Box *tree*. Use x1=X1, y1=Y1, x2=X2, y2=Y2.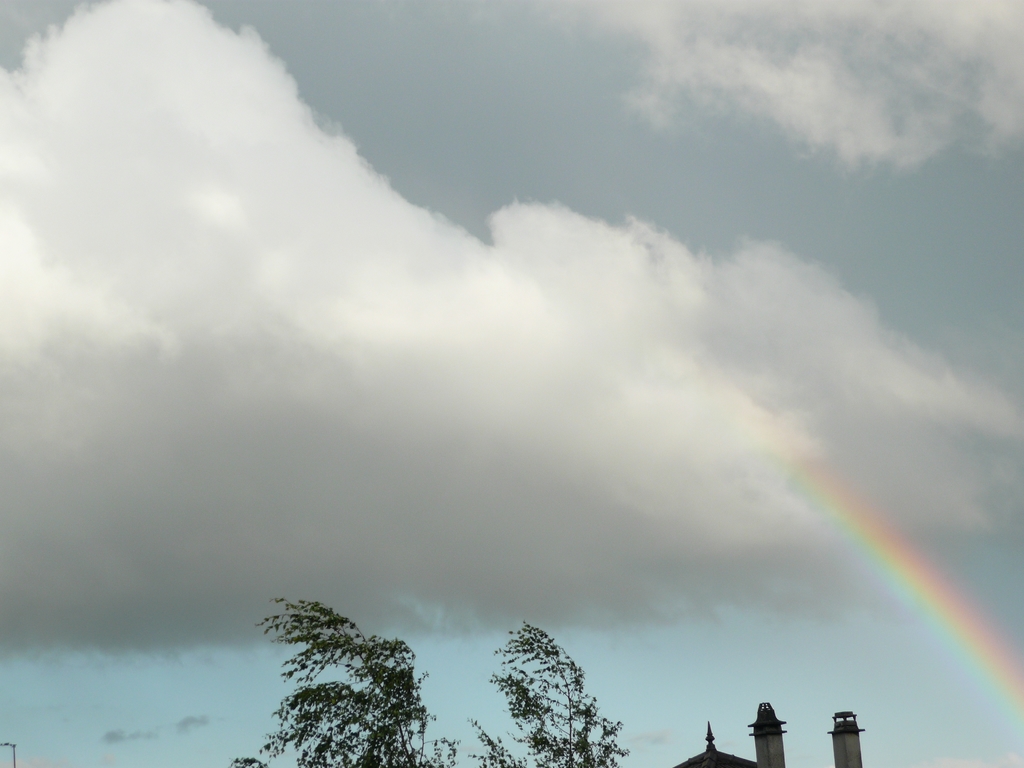
x1=259, y1=600, x2=434, y2=758.
